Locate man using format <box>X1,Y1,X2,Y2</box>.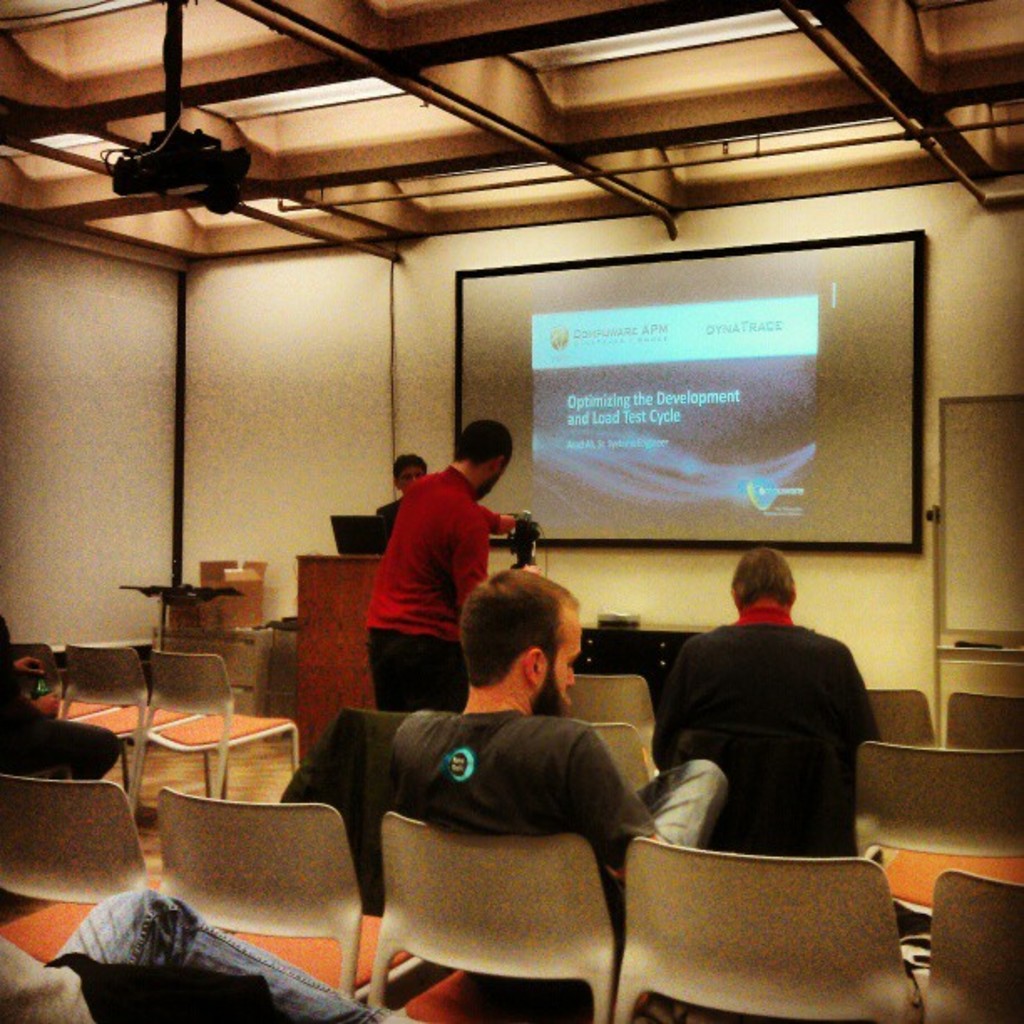
<box>361,415,517,716</box>.
